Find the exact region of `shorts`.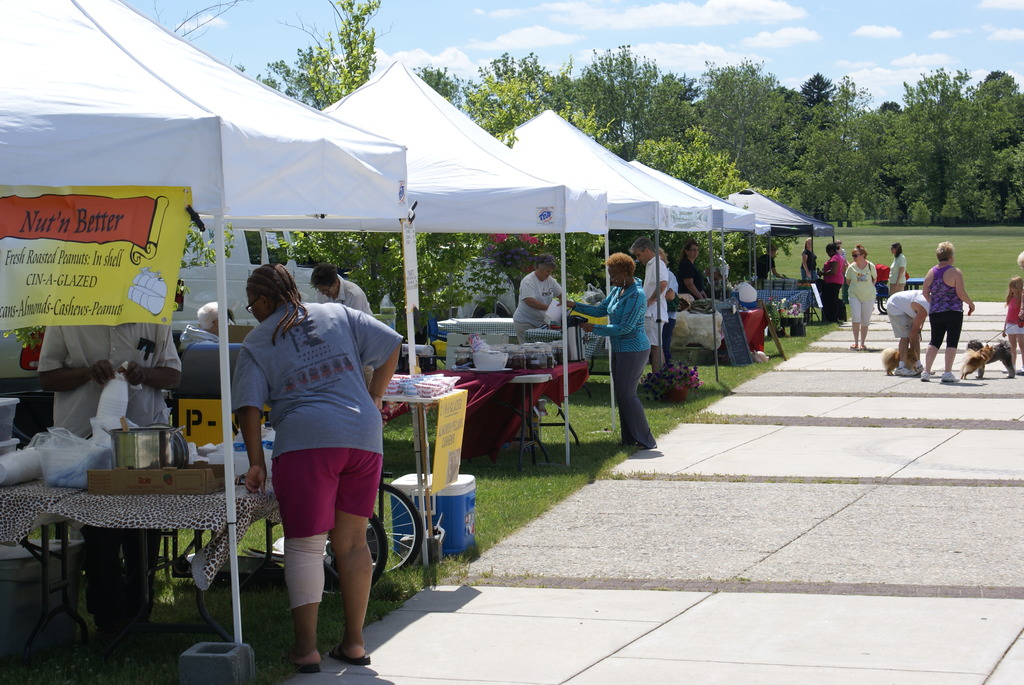
Exact region: <box>1004,321,1023,334</box>.
